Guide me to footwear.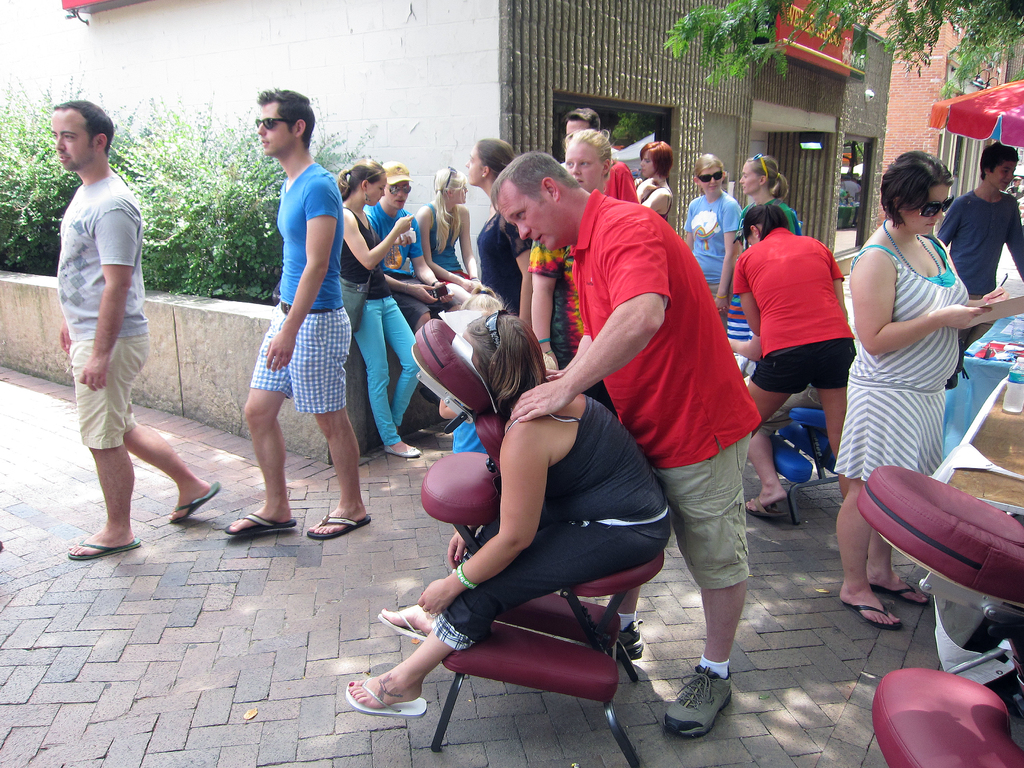
Guidance: {"left": 842, "top": 602, "right": 904, "bottom": 630}.
